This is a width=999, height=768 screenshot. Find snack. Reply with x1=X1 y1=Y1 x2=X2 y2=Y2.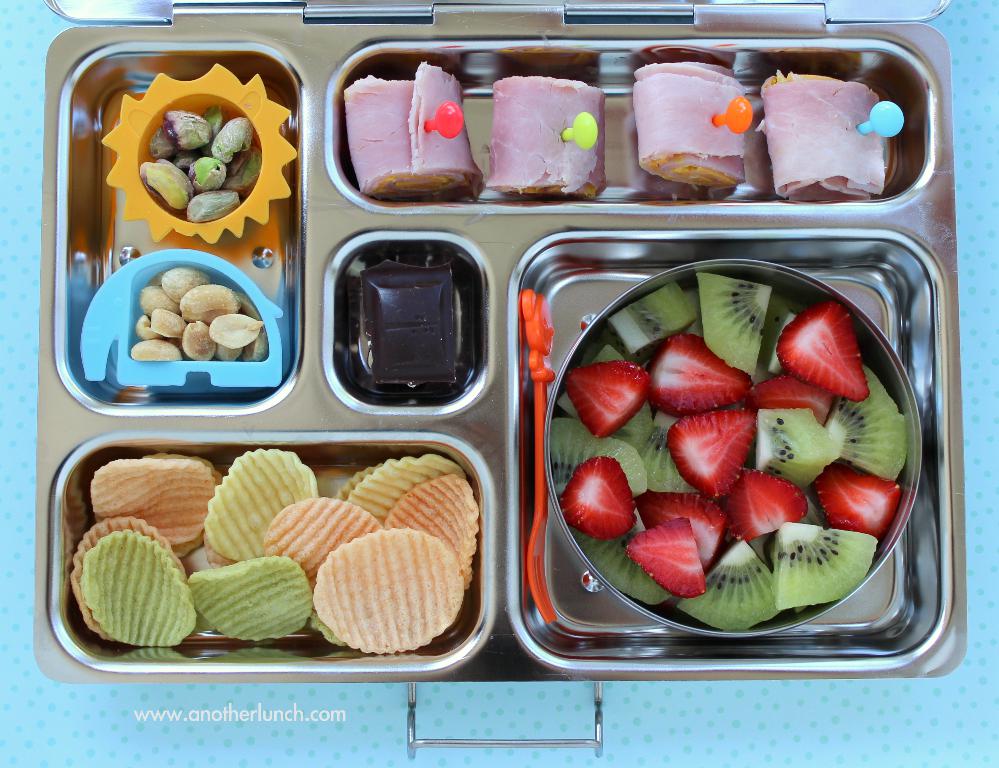
x1=520 y1=267 x2=908 y2=653.
